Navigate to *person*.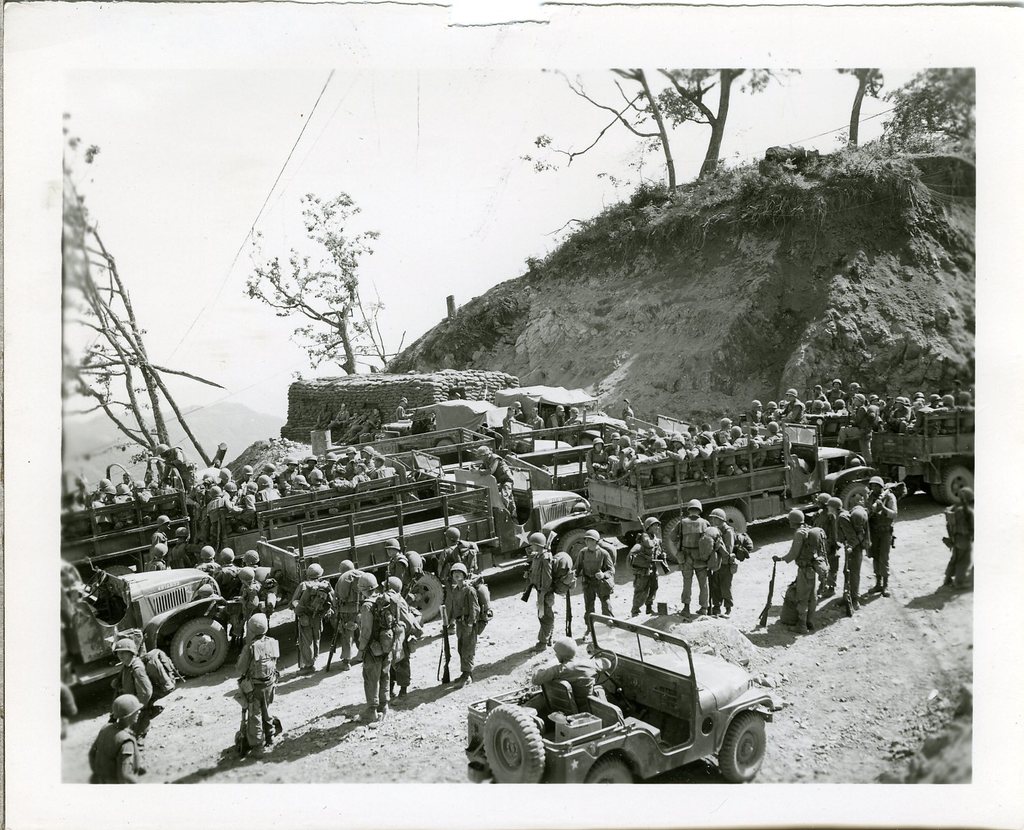
Navigation target: [291,555,331,679].
